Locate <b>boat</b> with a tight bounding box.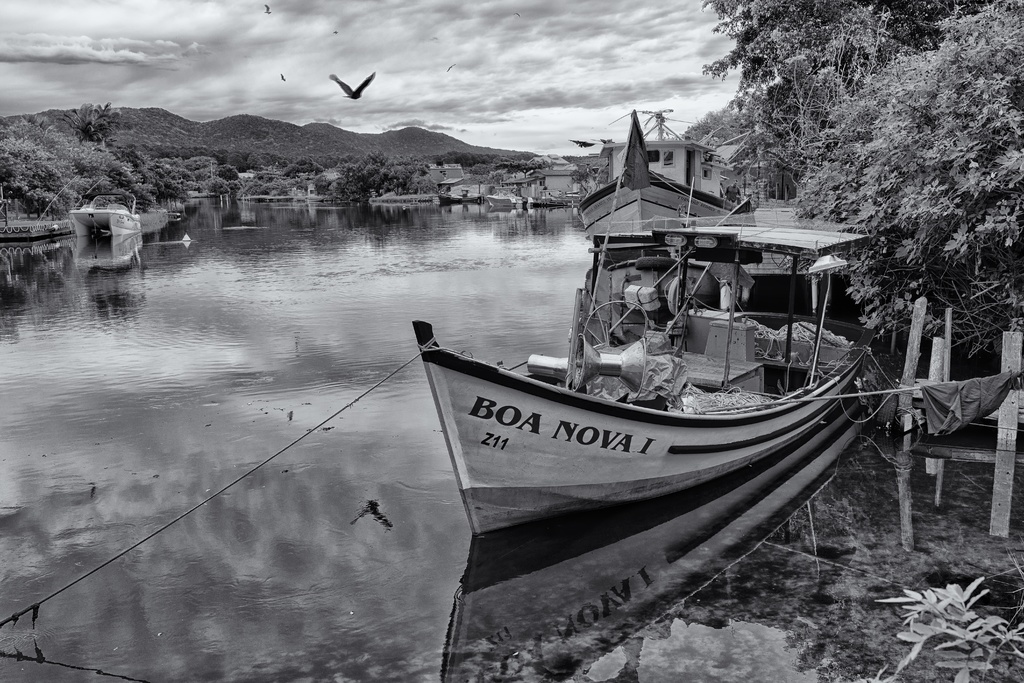
x1=388 y1=122 x2=906 y2=639.
